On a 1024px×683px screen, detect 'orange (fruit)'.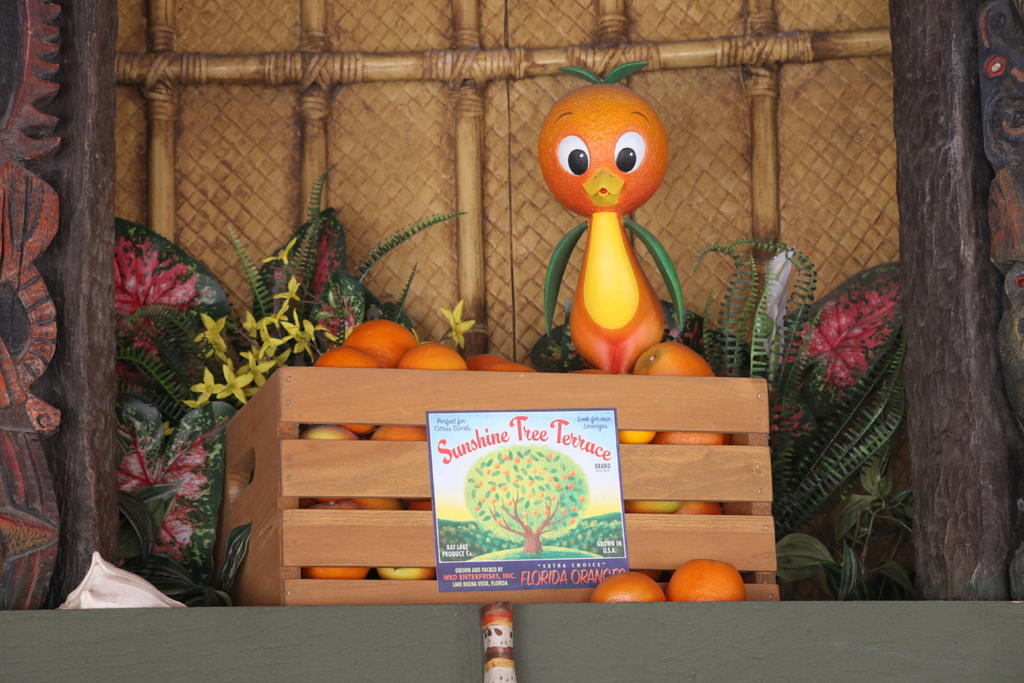
[303, 561, 371, 583].
